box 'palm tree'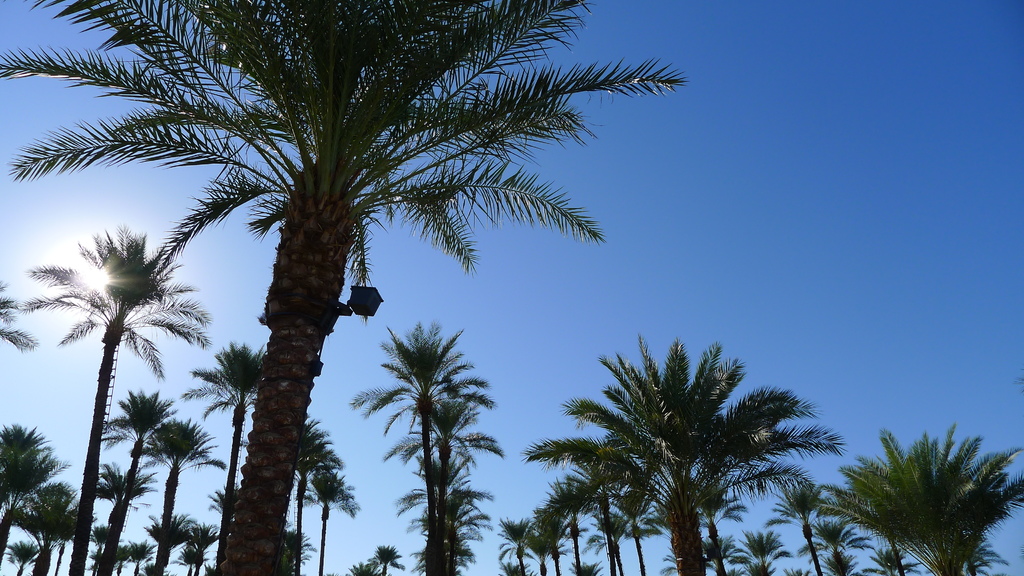
locate(382, 323, 458, 565)
